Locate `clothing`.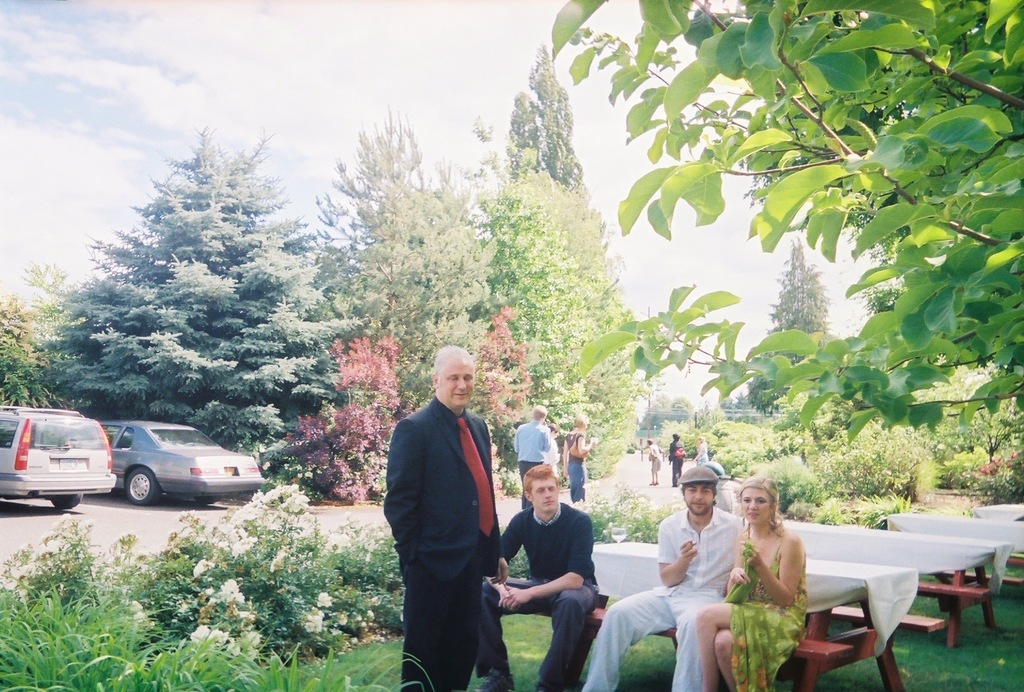
Bounding box: region(515, 417, 554, 506).
